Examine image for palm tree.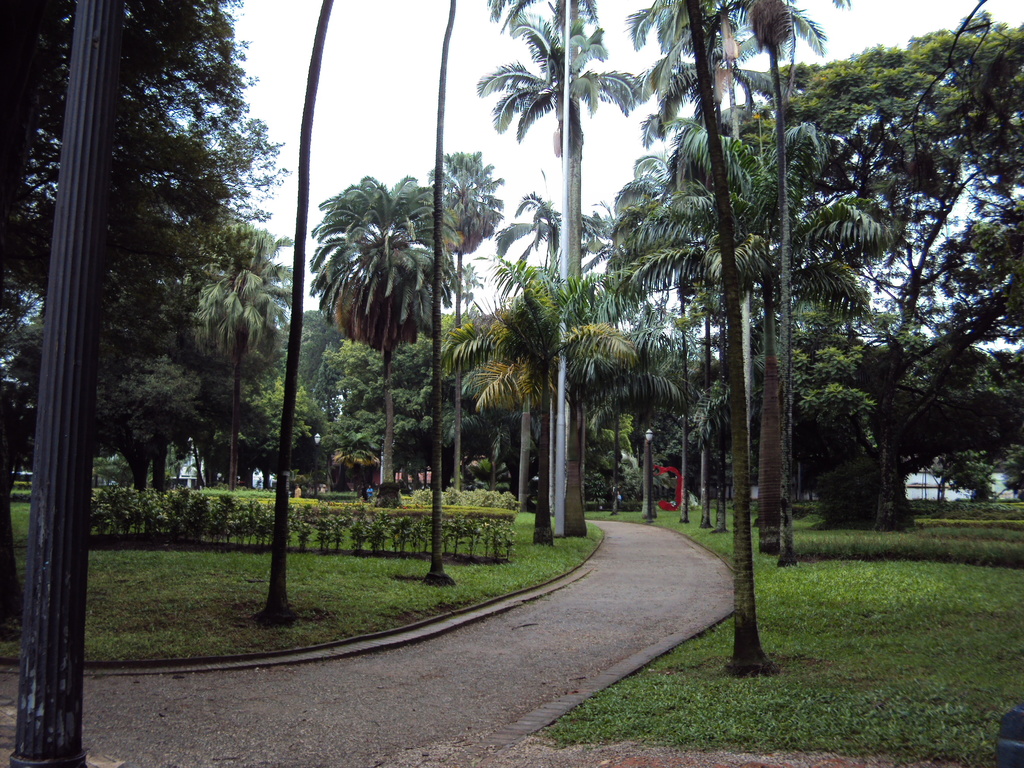
Examination result: crop(324, 161, 440, 511).
